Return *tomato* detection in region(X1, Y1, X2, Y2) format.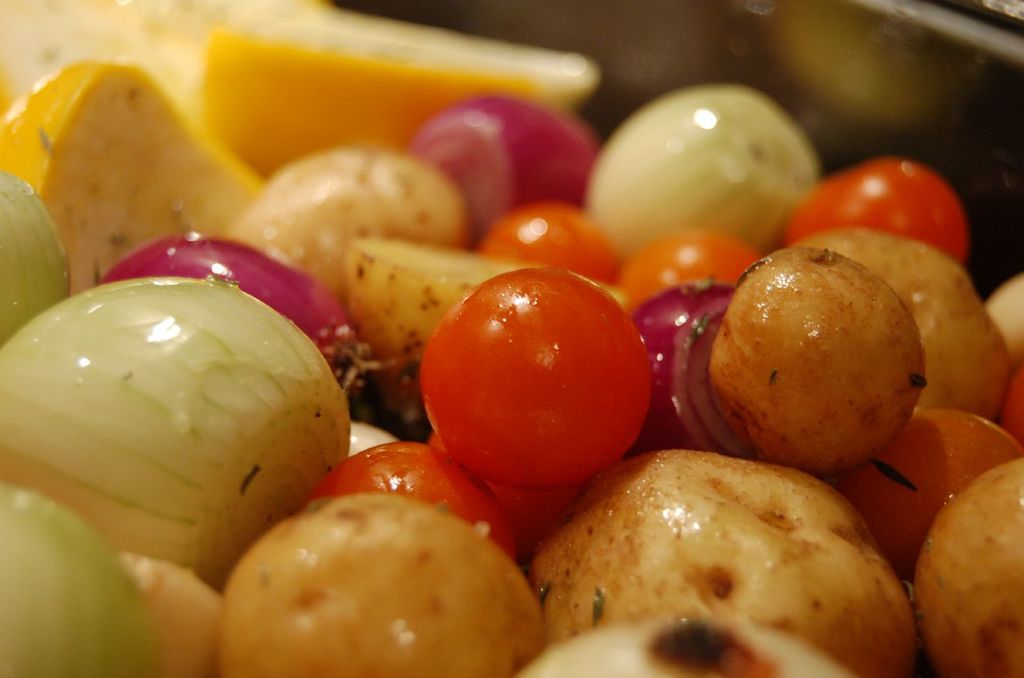
region(306, 436, 514, 557).
